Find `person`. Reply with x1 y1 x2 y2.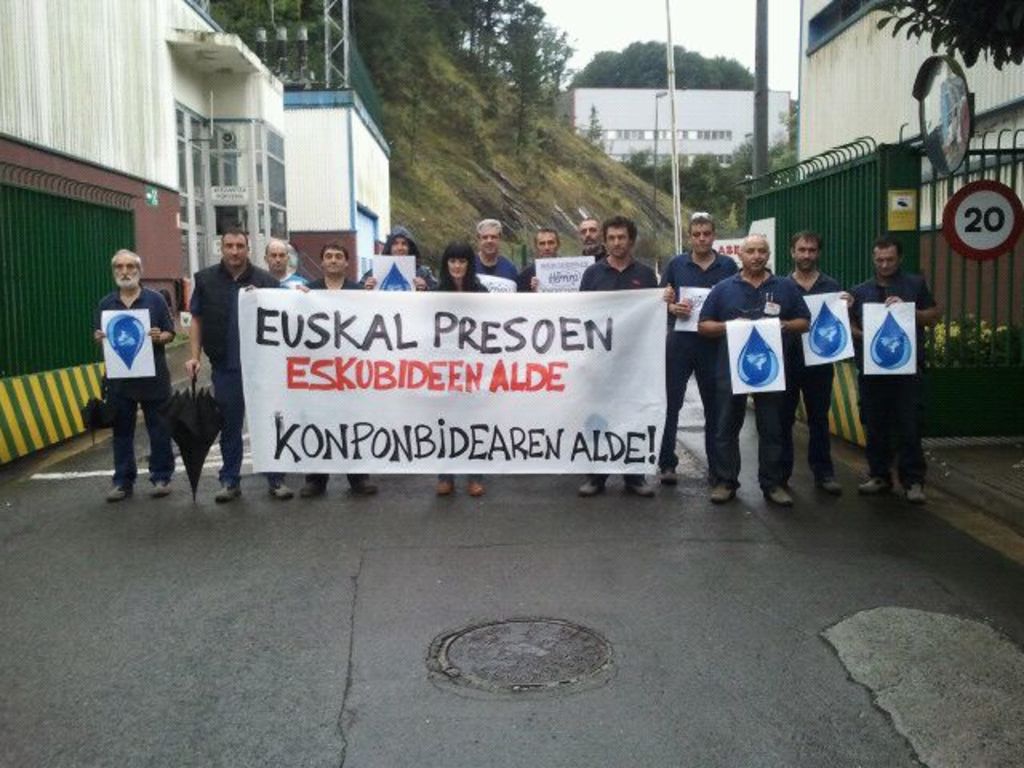
778 227 848 498.
